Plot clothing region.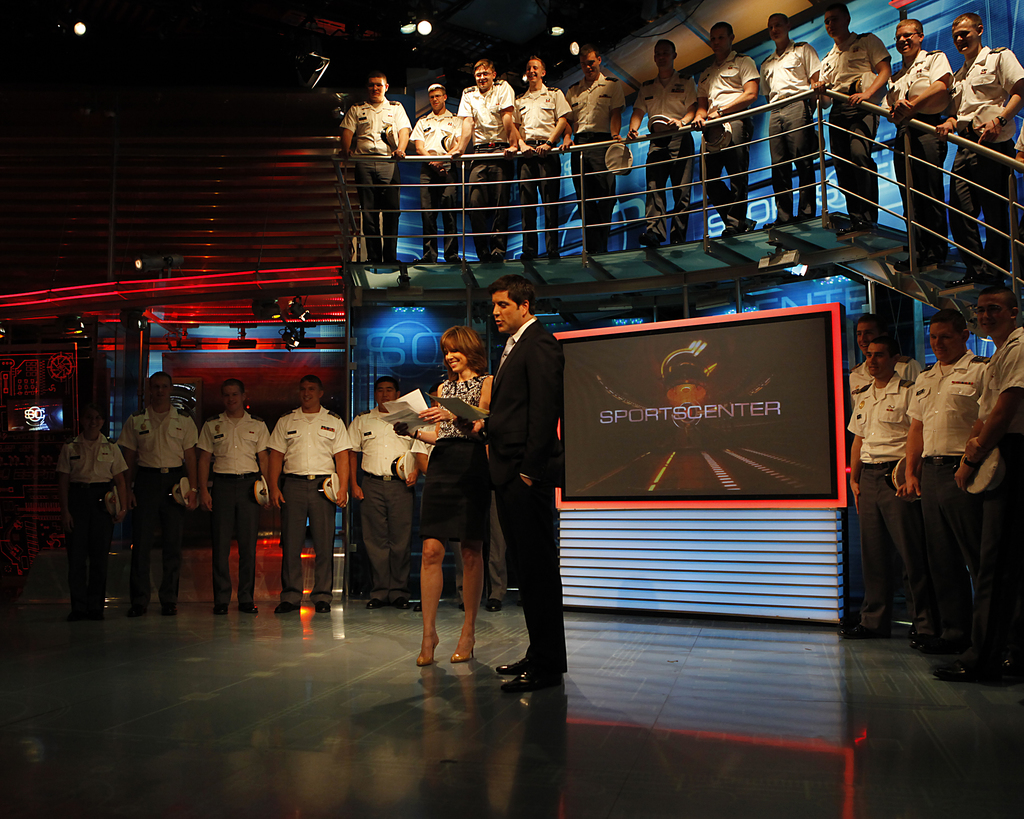
Plotted at 508 83 571 268.
